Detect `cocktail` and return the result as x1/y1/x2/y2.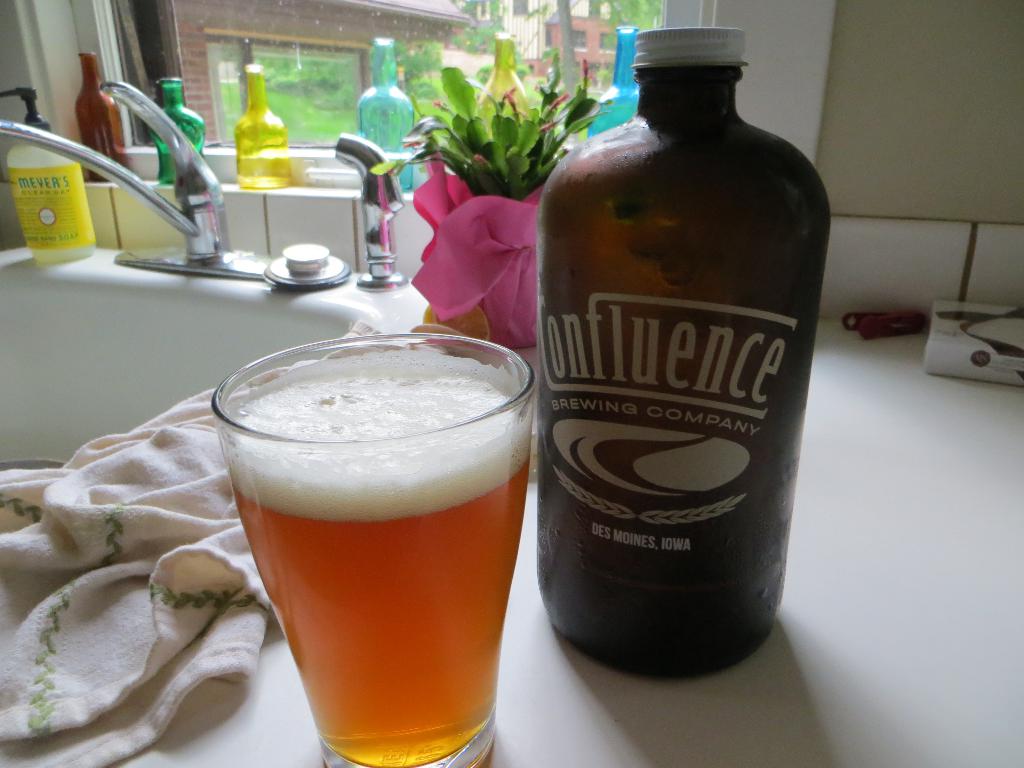
211/329/539/767.
